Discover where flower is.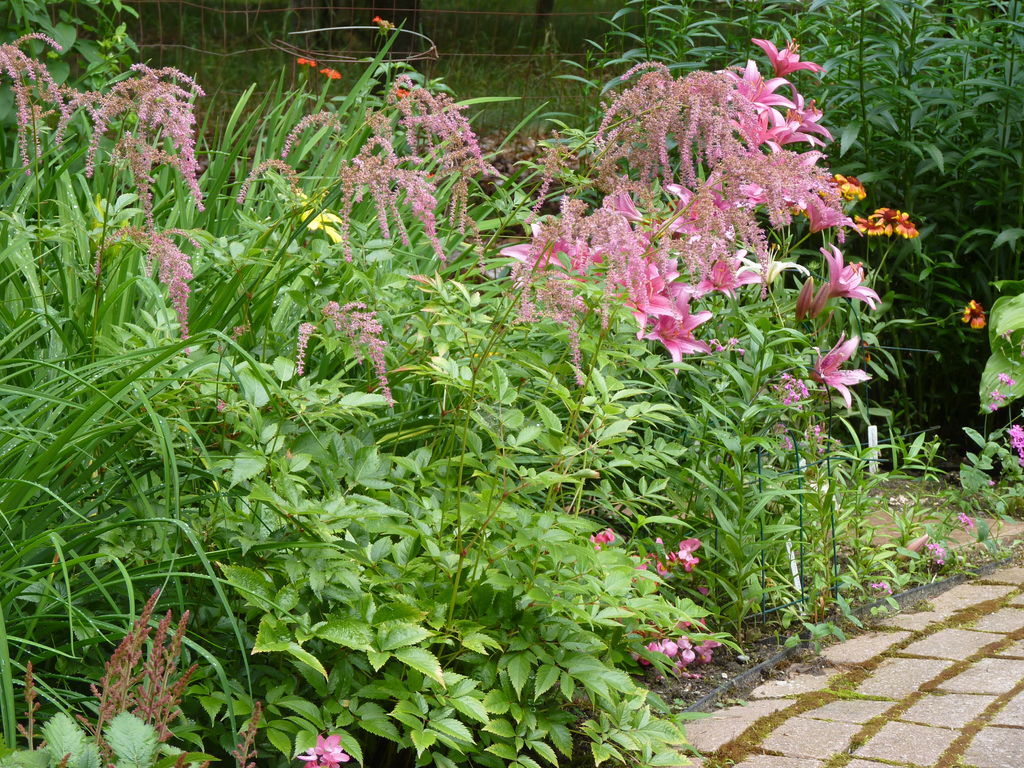
Discovered at <box>675,532,702,567</box>.
